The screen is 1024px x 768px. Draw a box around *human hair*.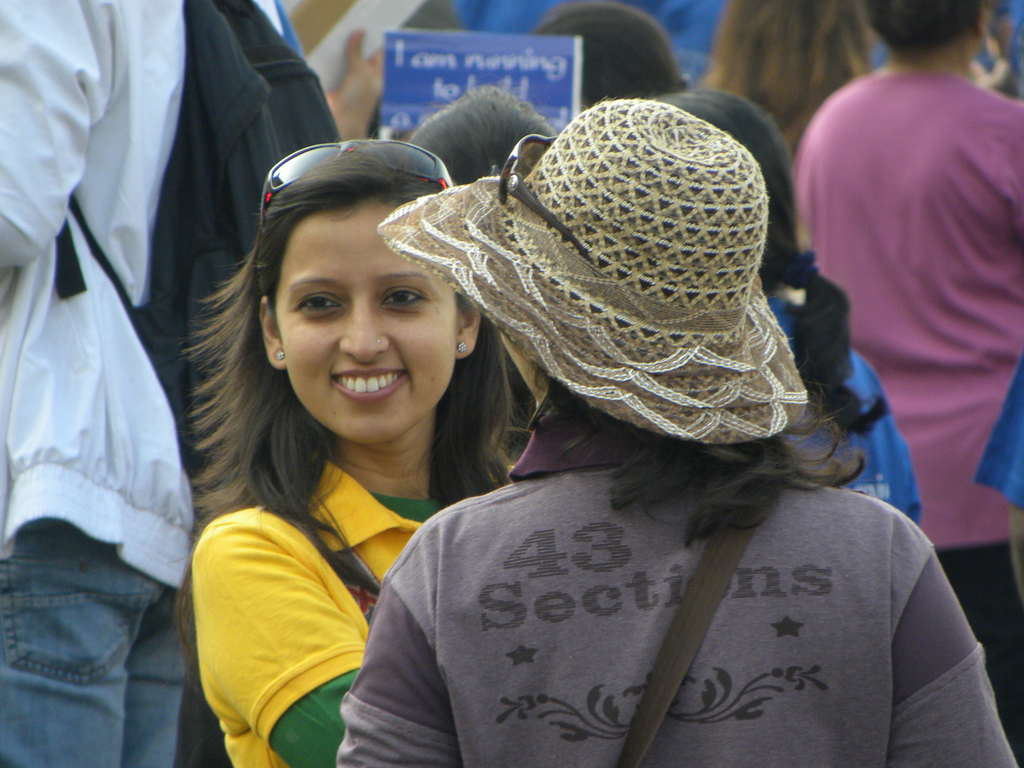
bbox(162, 181, 545, 586).
